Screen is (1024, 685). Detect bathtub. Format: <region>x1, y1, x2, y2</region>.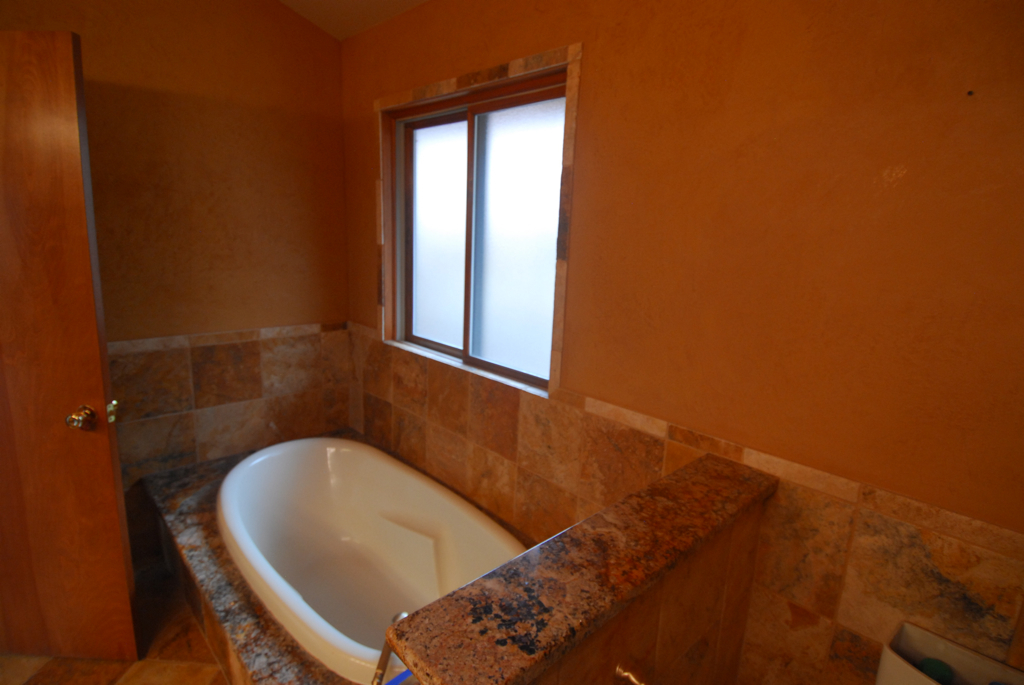
<region>211, 429, 551, 684</region>.
